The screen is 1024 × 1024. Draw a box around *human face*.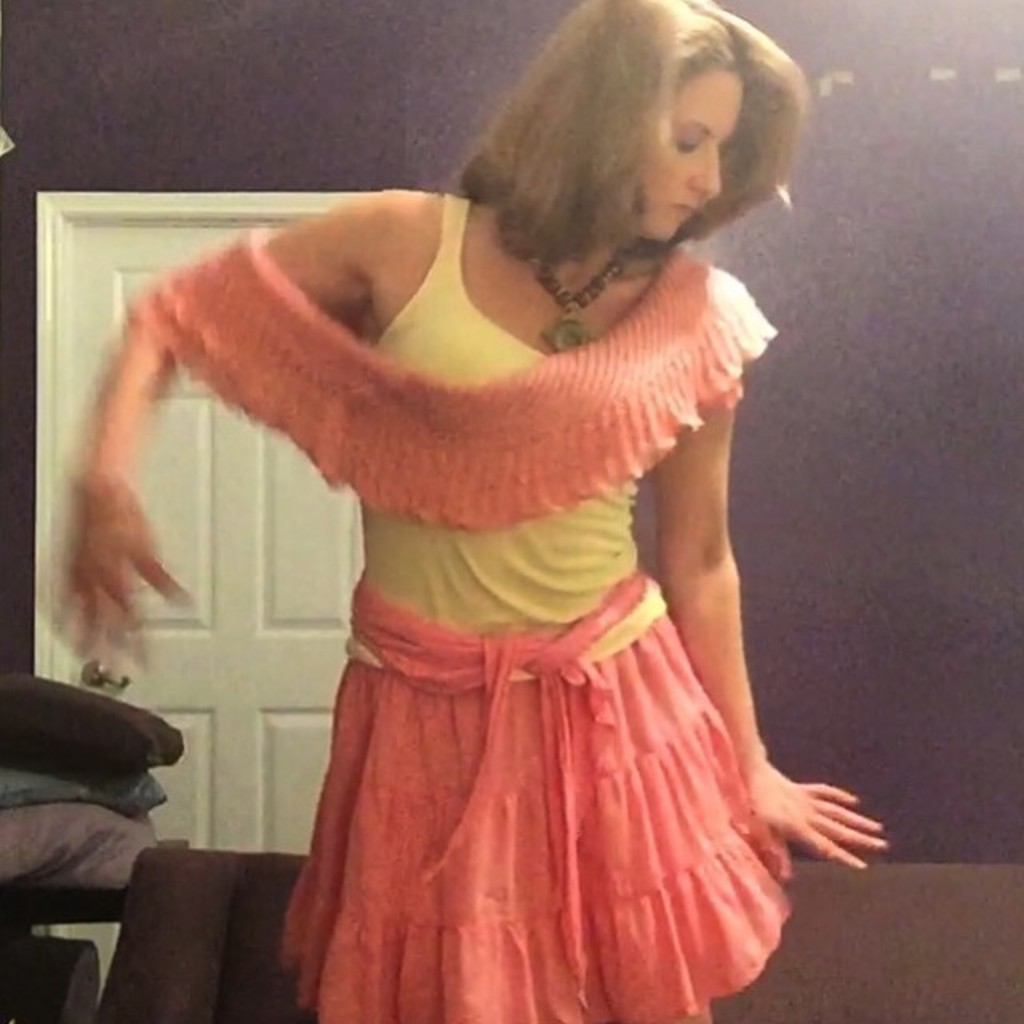
region(650, 64, 747, 237).
